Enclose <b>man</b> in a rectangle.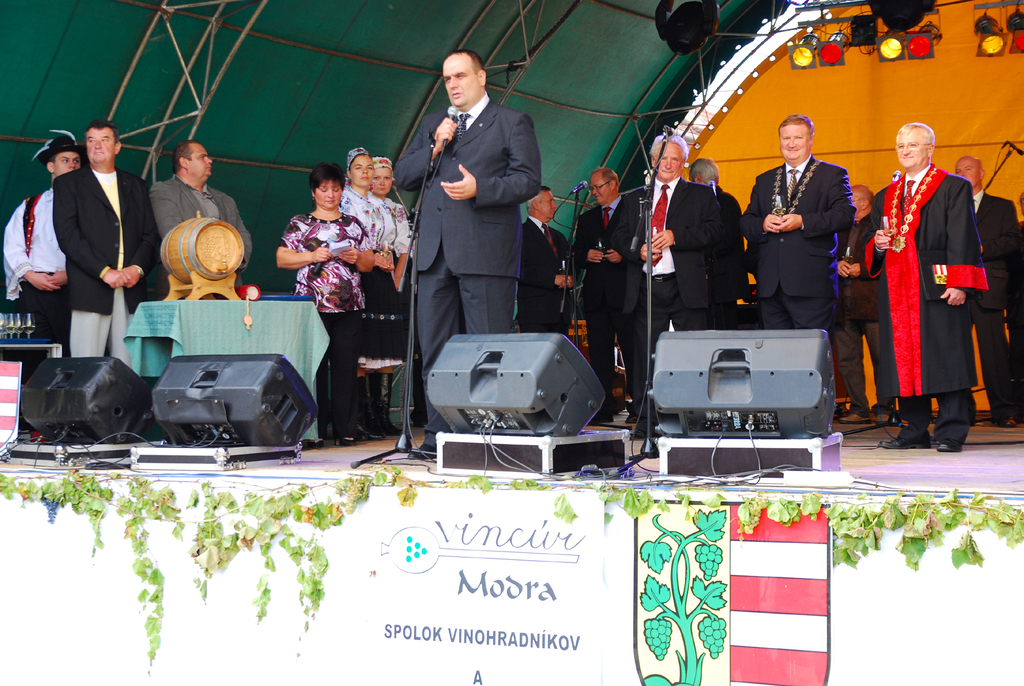
select_region(52, 118, 158, 379).
